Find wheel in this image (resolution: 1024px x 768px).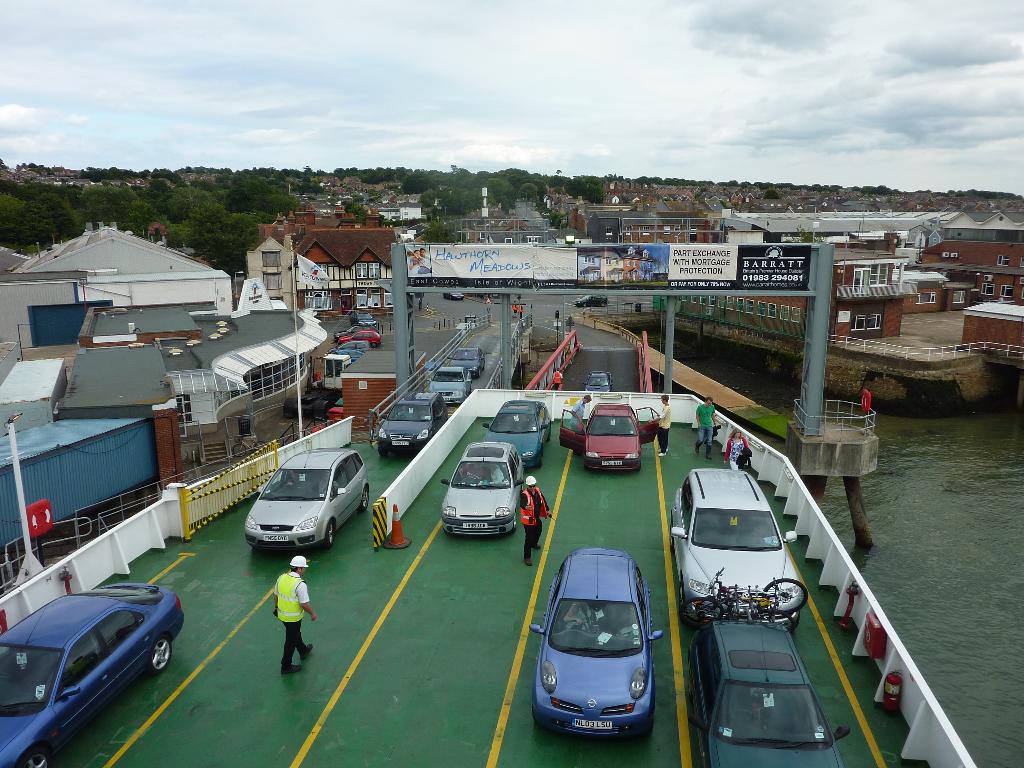
box(361, 488, 370, 512).
